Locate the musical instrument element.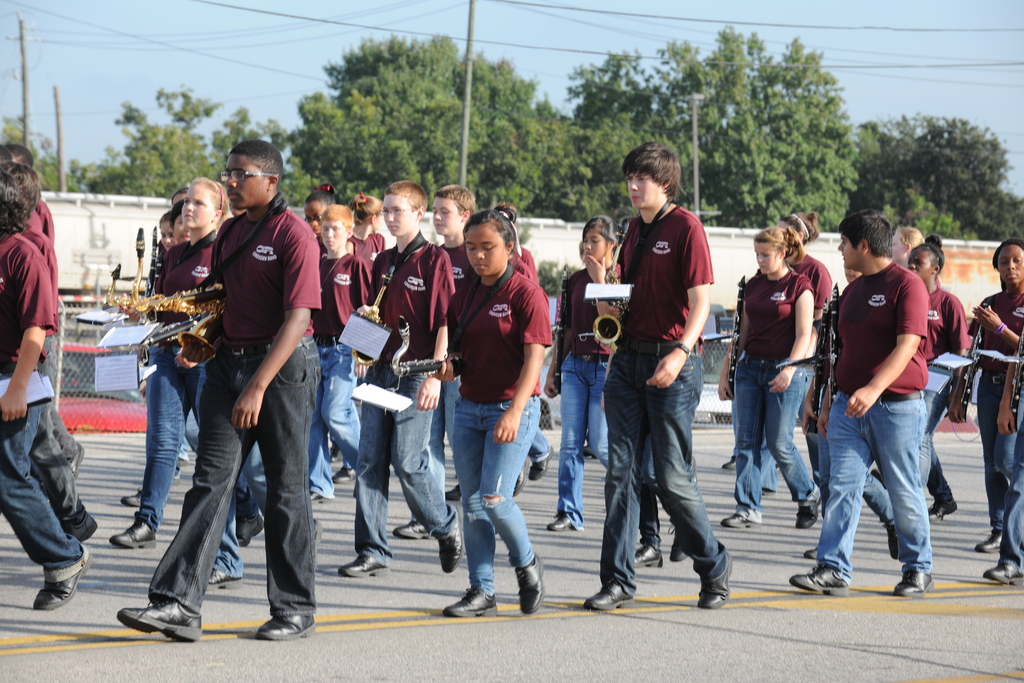
Element bbox: rect(351, 300, 383, 367).
